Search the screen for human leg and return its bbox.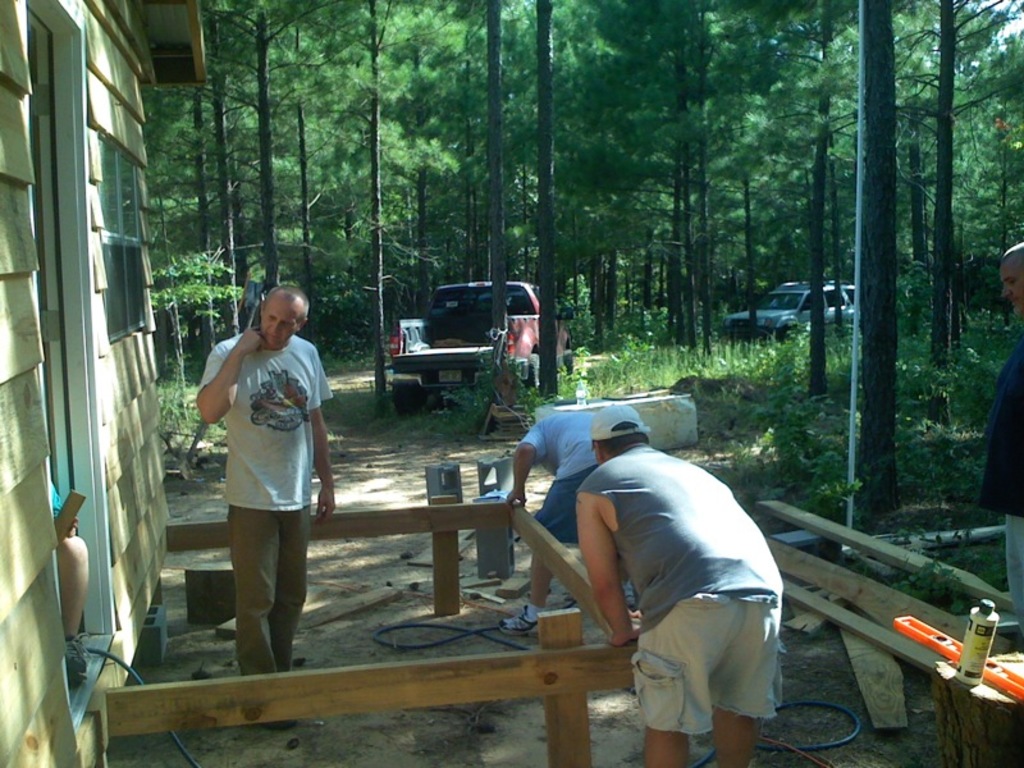
Found: select_region(289, 490, 312, 682).
